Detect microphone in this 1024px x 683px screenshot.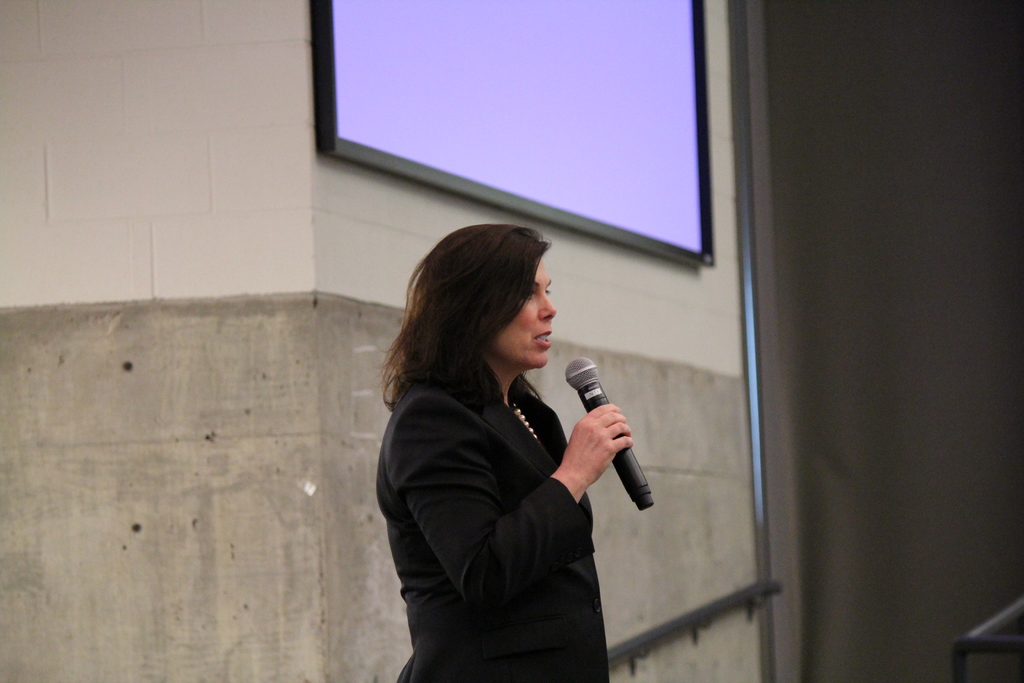
Detection: 557, 356, 657, 518.
